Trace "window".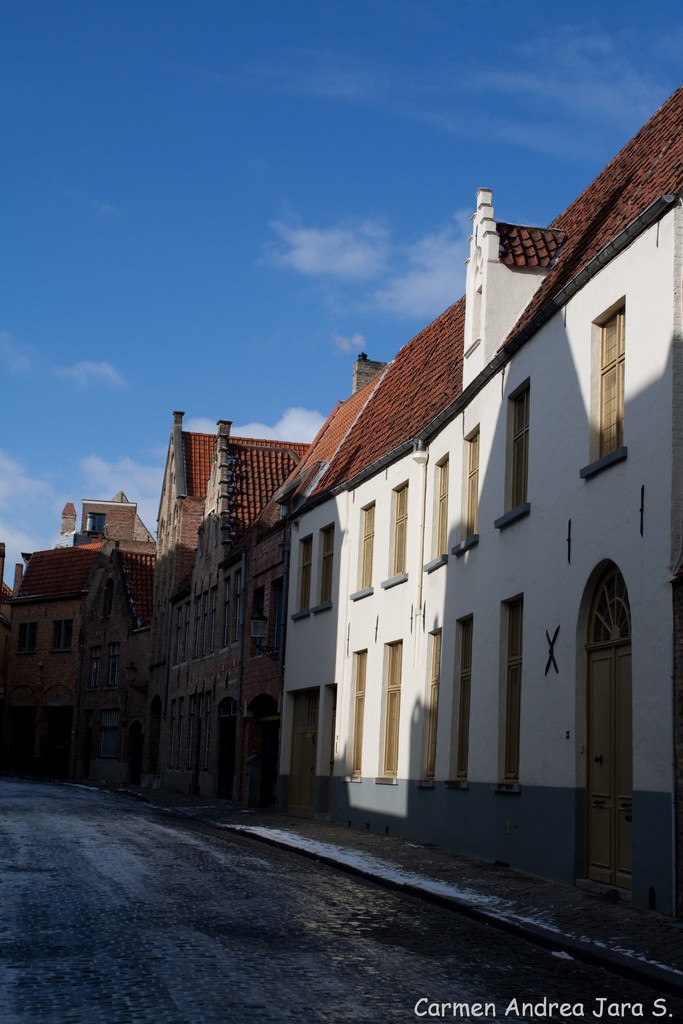
Traced to <region>357, 504, 374, 595</region>.
